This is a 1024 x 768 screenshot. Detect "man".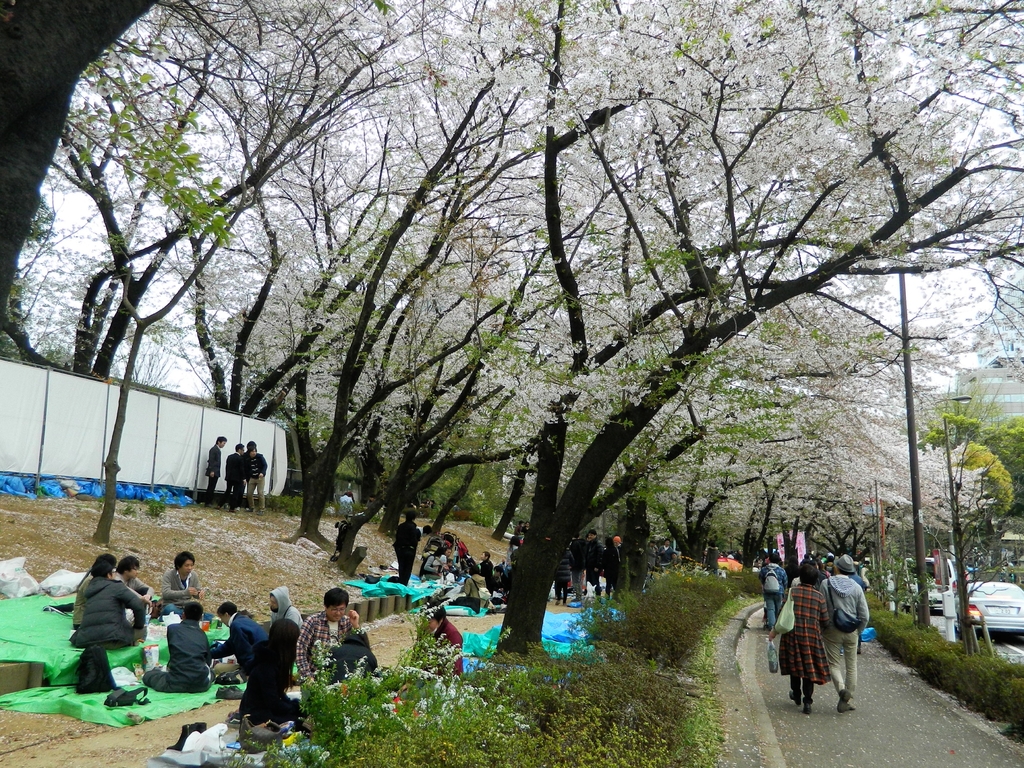
<bbox>212, 597, 275, 685</bbox>.
